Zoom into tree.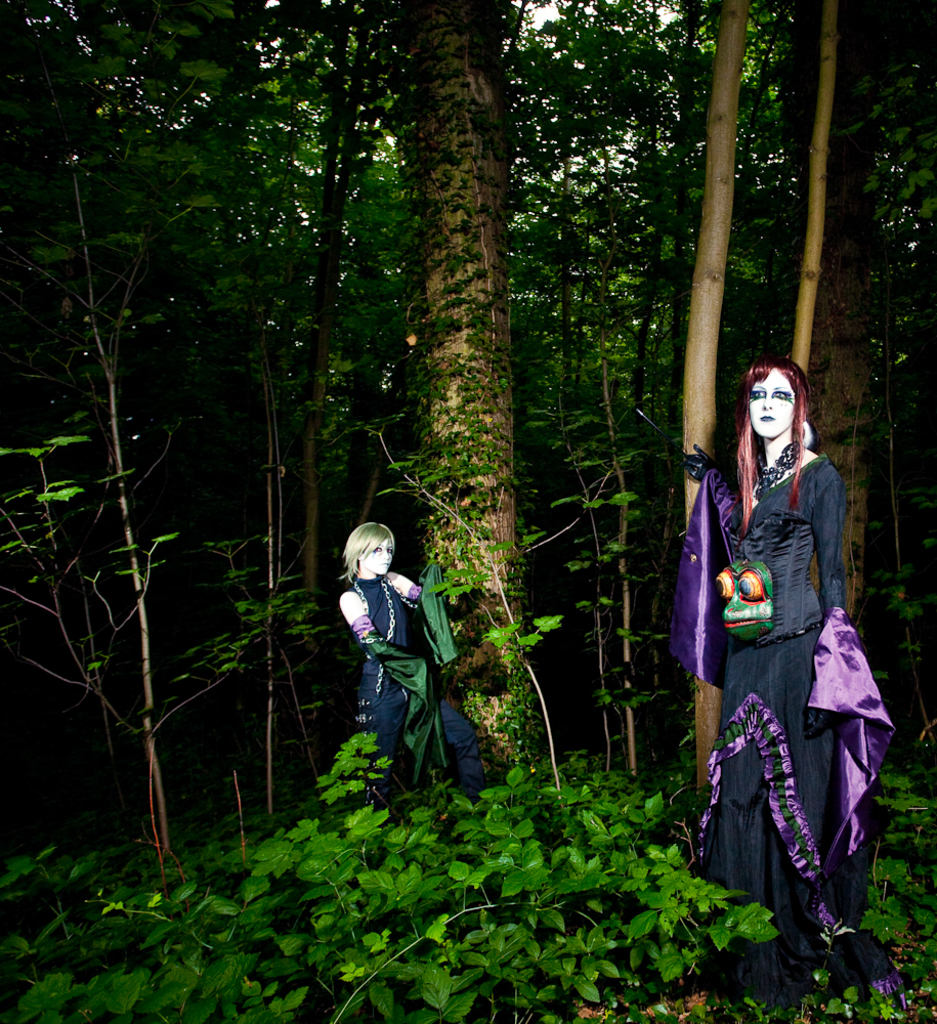
Zoom target: 322:0:578:1023.
